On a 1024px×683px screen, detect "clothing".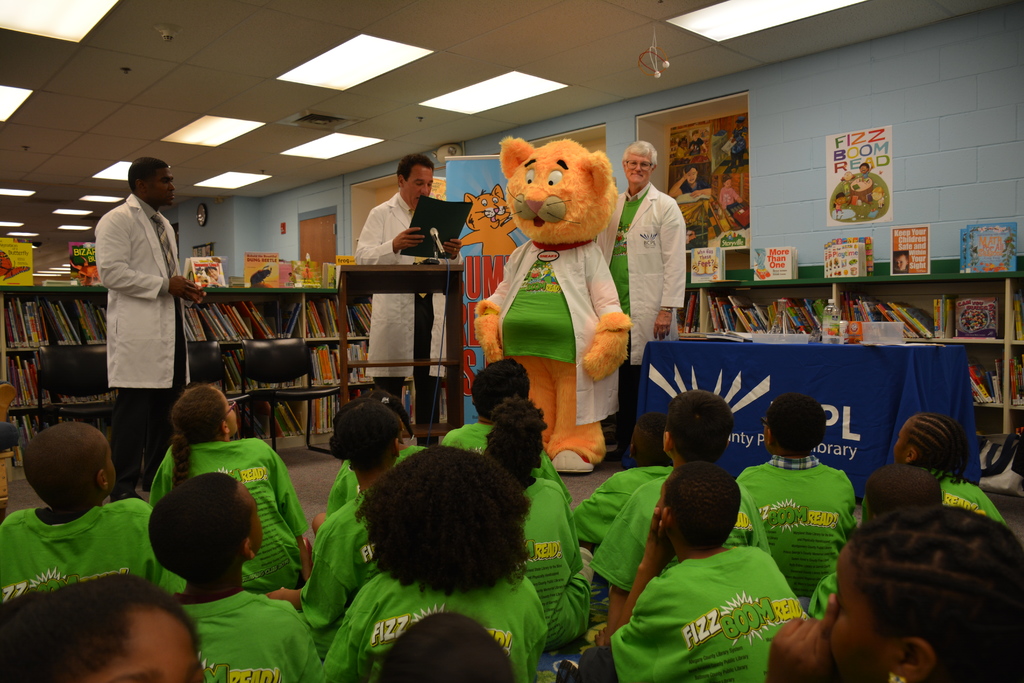
[930,473,1009,528].
